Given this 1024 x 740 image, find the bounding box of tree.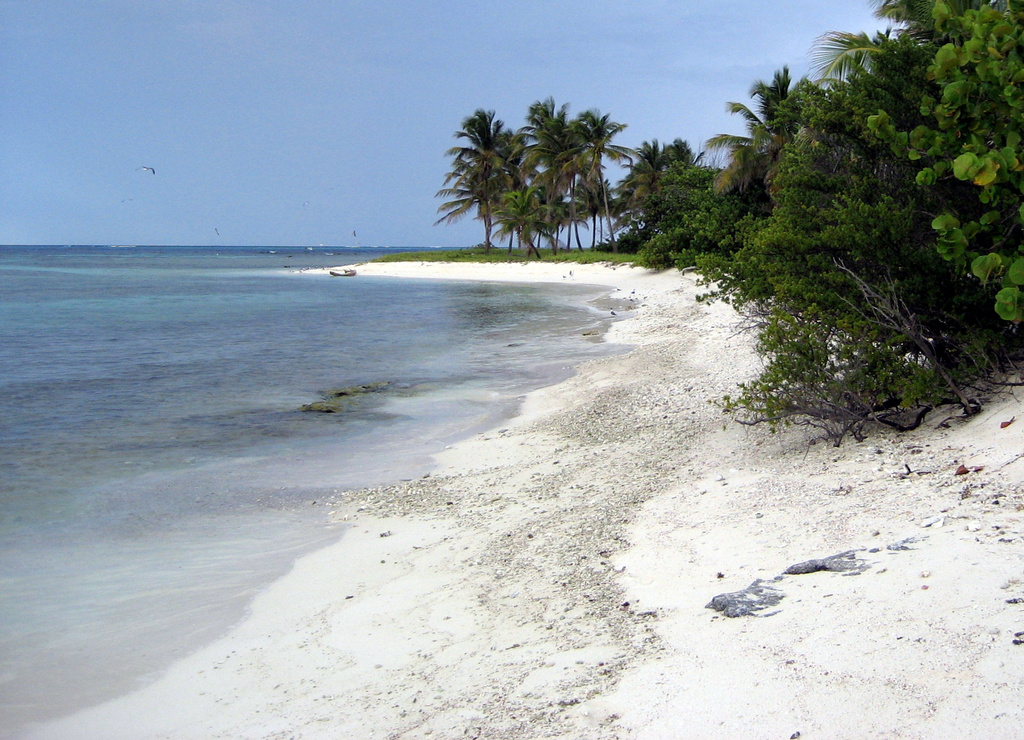
(x1=436, y1=100, x2=645, y2=256).
